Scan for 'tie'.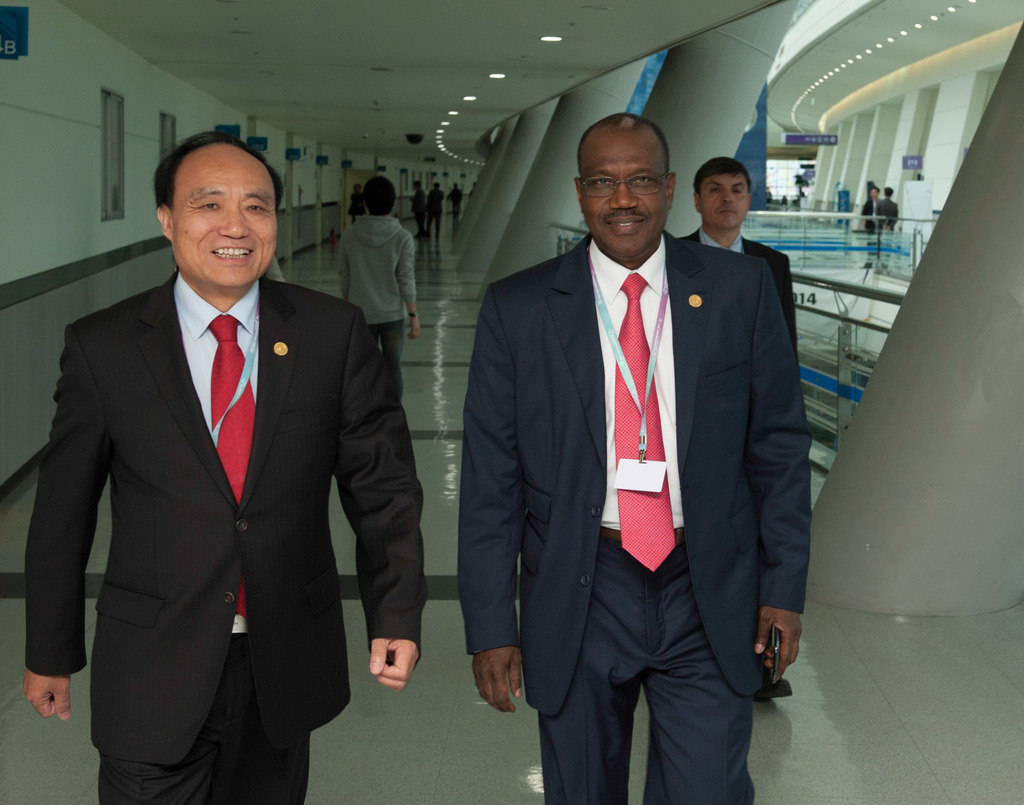
Scan result: l=205, t=314, r=260, b=612.
